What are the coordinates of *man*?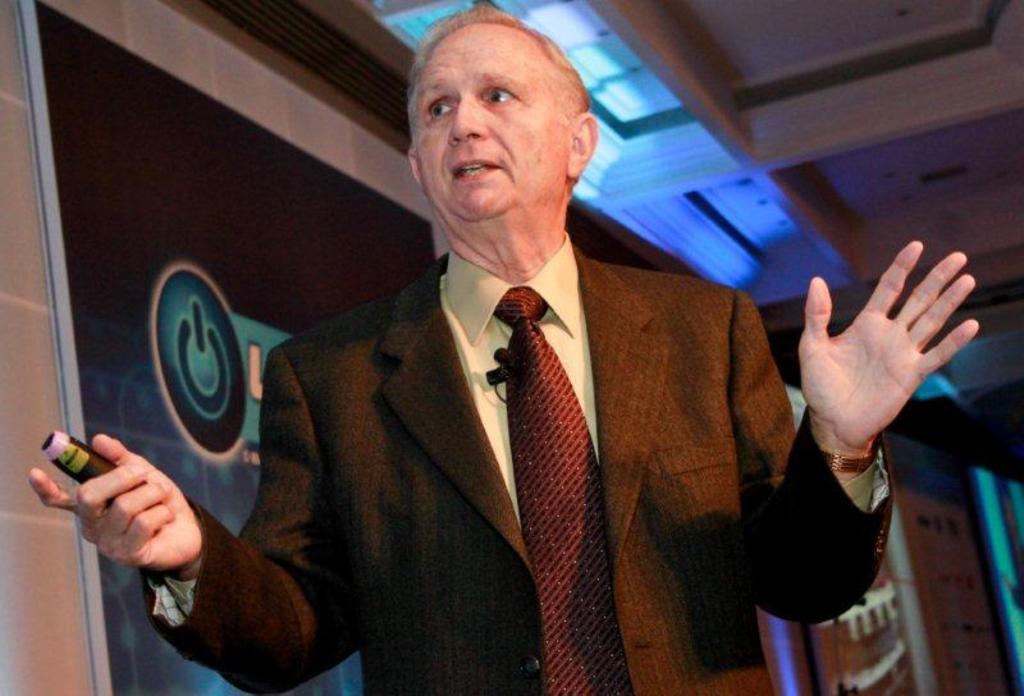
<box>20,0,983,695</box>.
